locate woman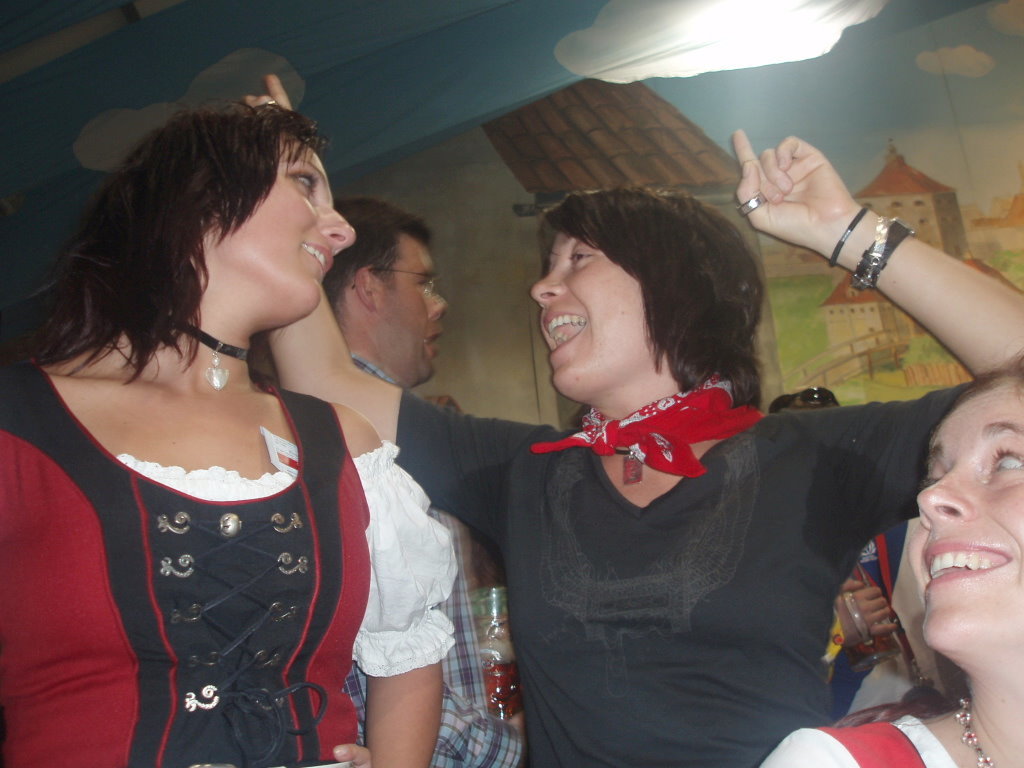
{"left": 246, "top": 72, "right": 1023, "bottom": 767}
